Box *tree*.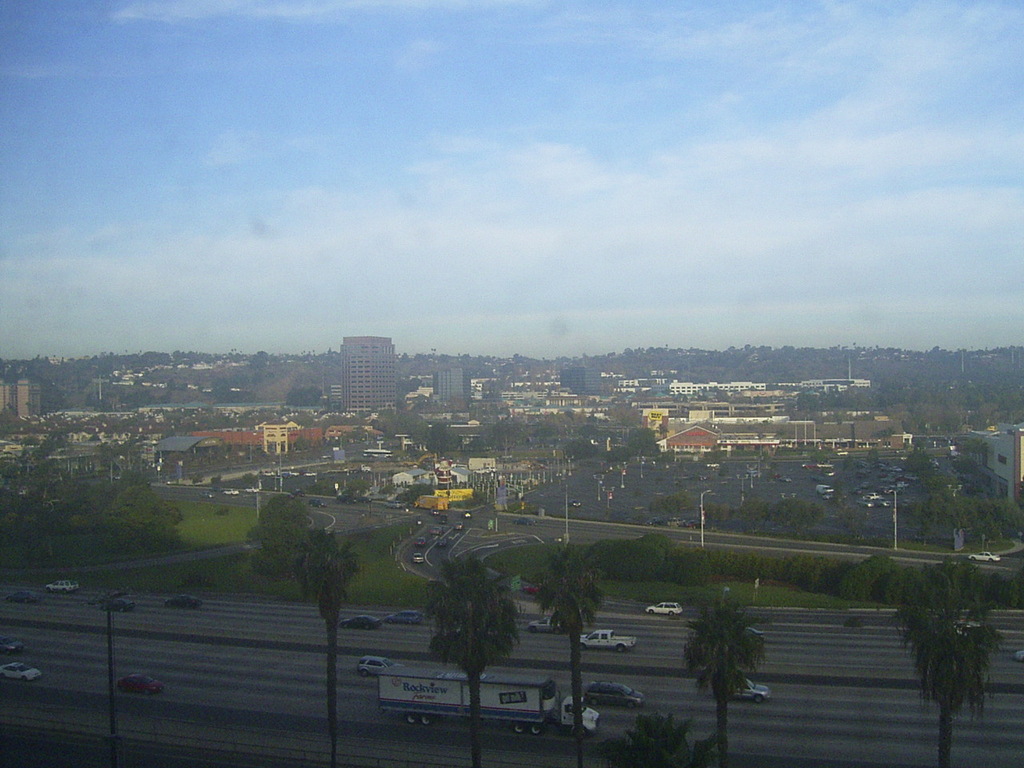
Rect(248, 490, 334, 578).
